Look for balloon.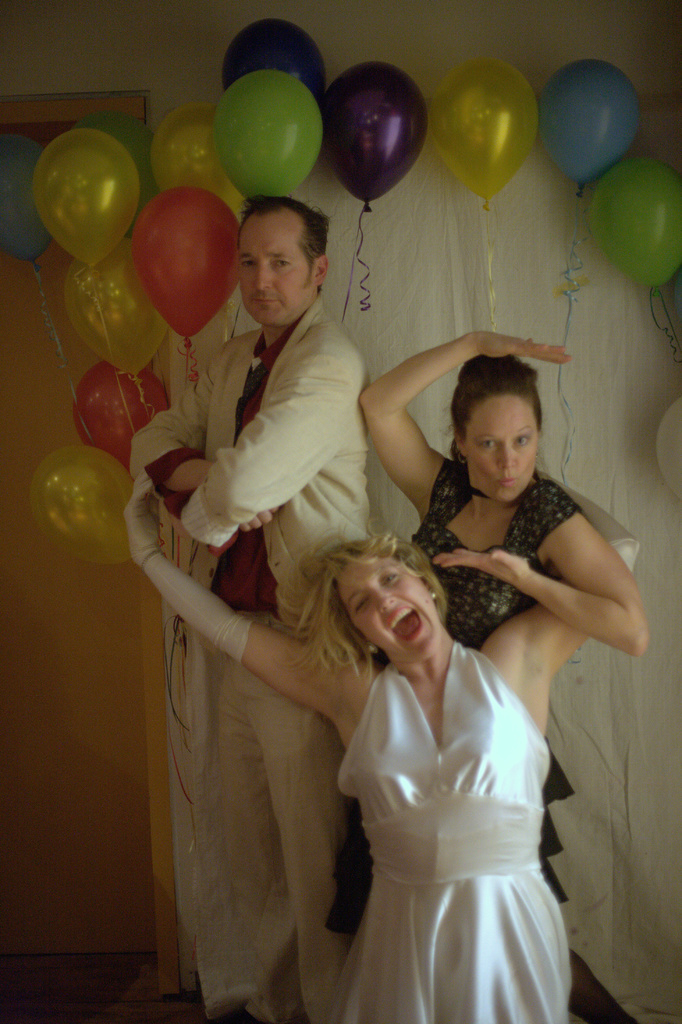
Found: x1=76, y1=364, x2=174, y2=483.
